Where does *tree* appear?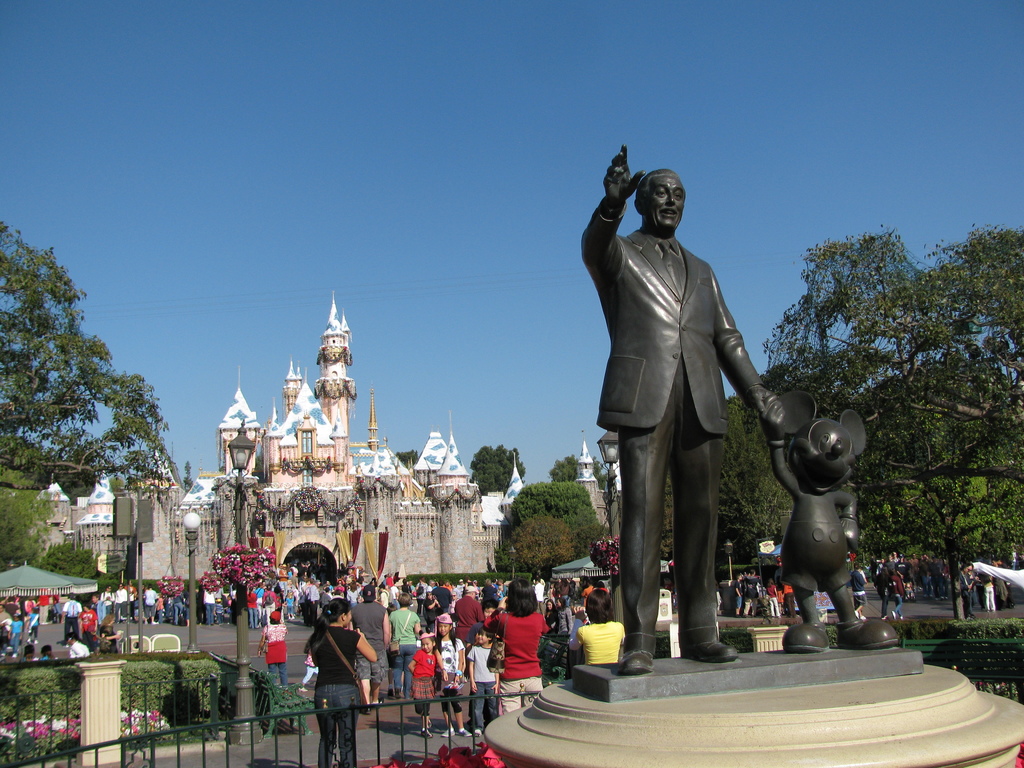
Appears at x1=467 y1=445 x2=531 y2=491.
